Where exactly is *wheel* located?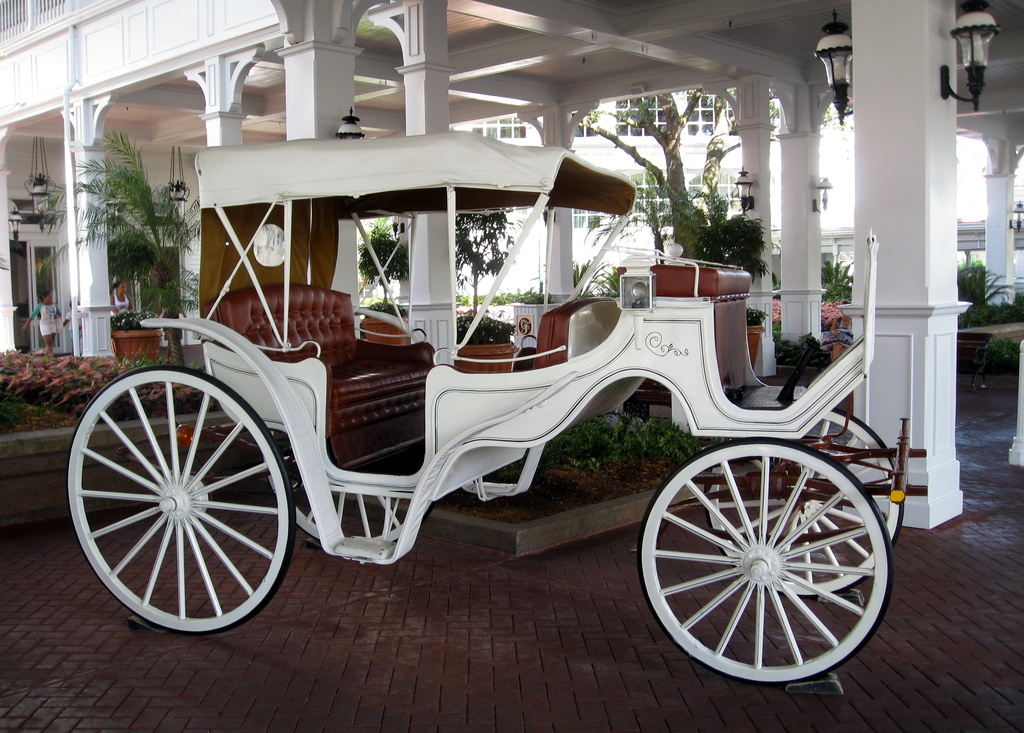
Its bounding box is (61,365,299,635).
